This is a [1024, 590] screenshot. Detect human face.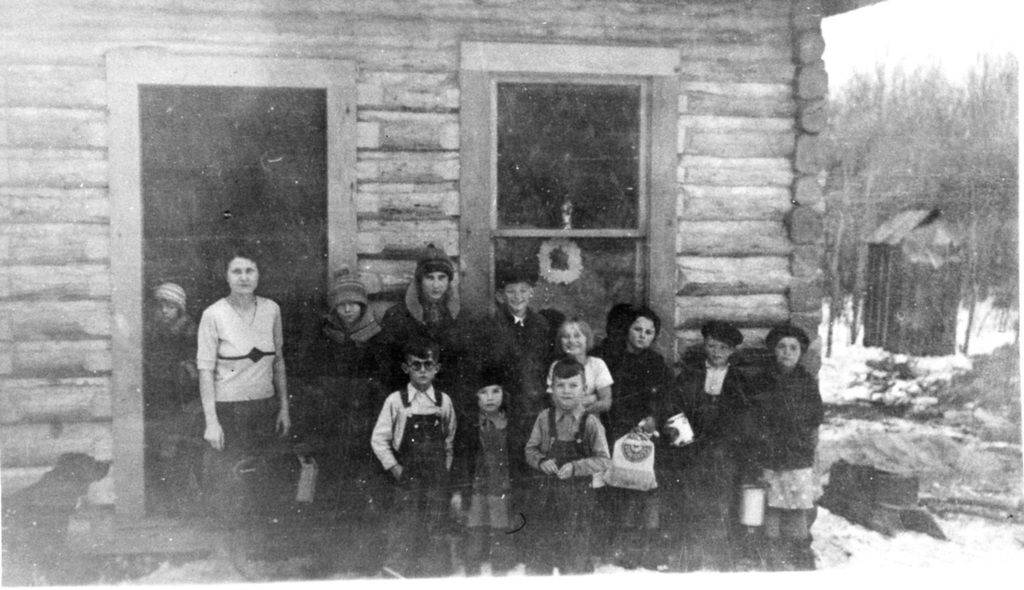
rect(417, 267, 449, 298).
